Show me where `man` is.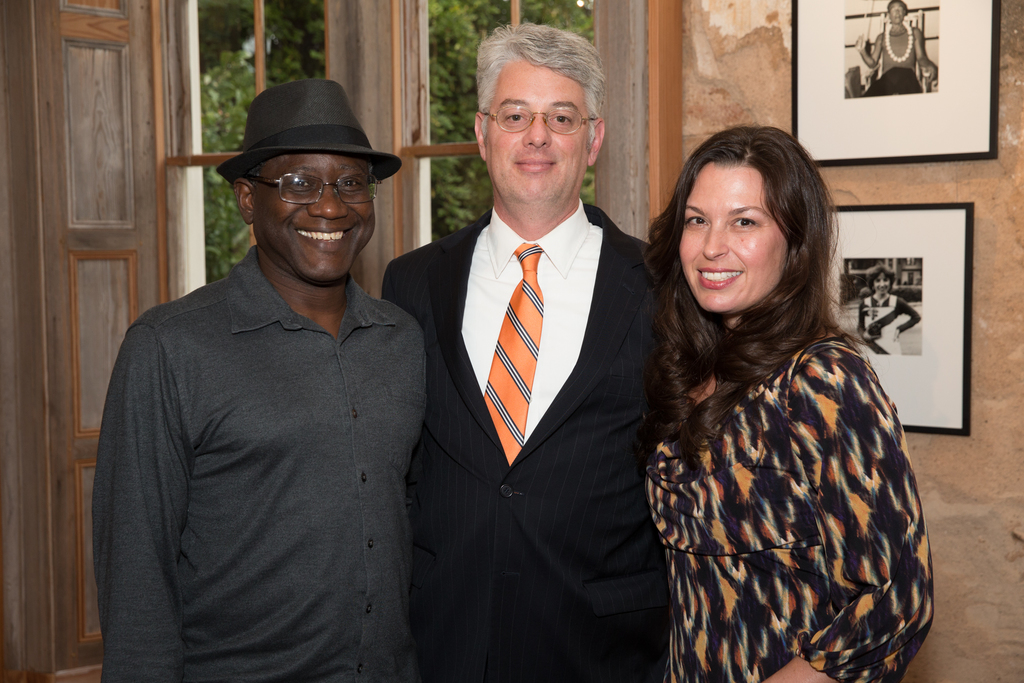
`man` is at BBox(92, 65, 454, 670).
